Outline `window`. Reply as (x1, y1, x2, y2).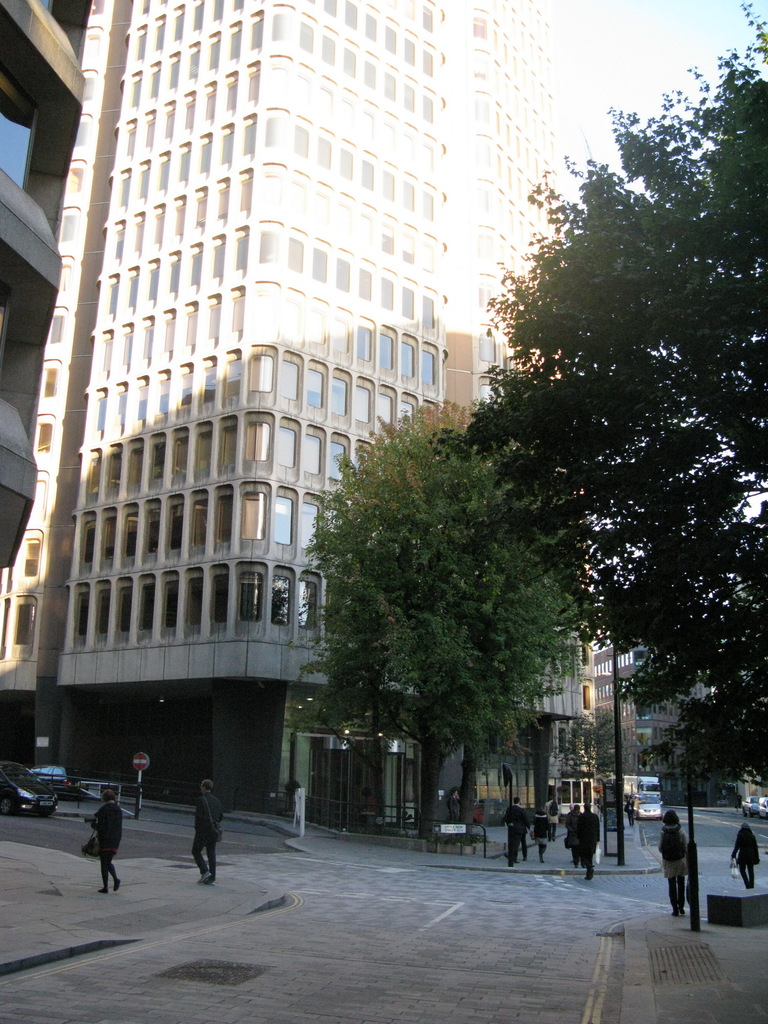
(69, 120, 88, 156).
